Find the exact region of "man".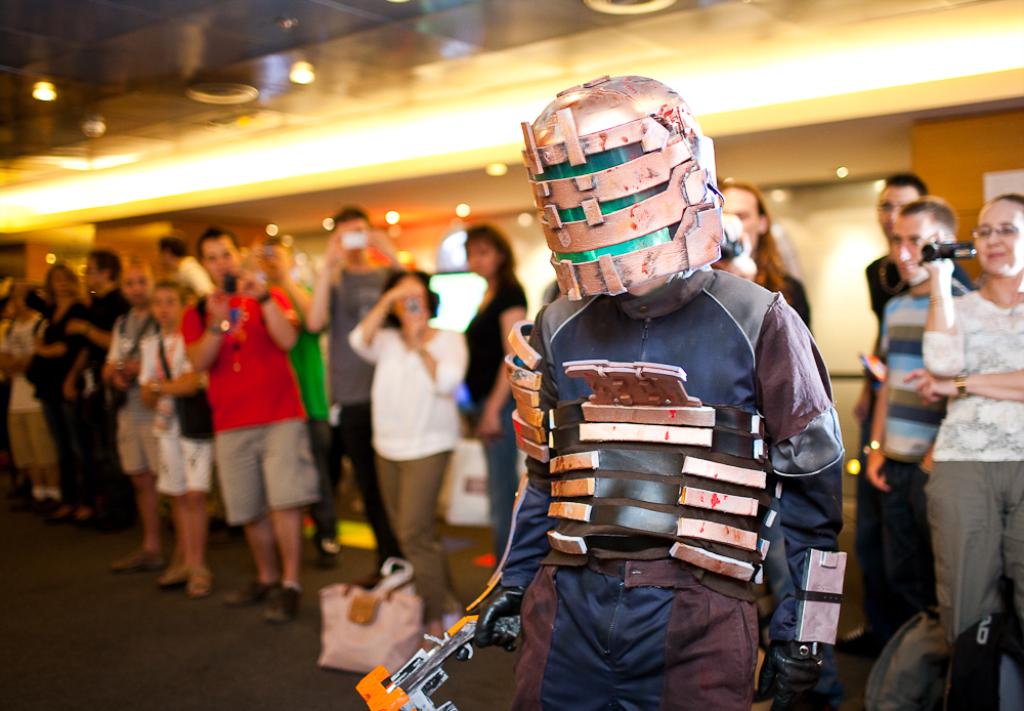
Exact region: box=[65, 248, 135, 526].
